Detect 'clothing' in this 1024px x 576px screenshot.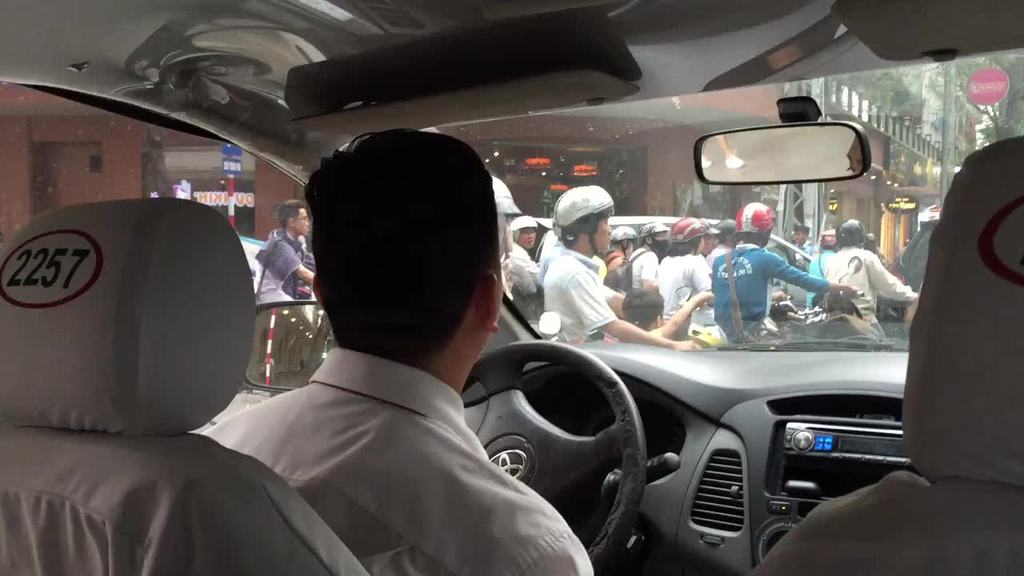
Detection: [607,252,629,274].
